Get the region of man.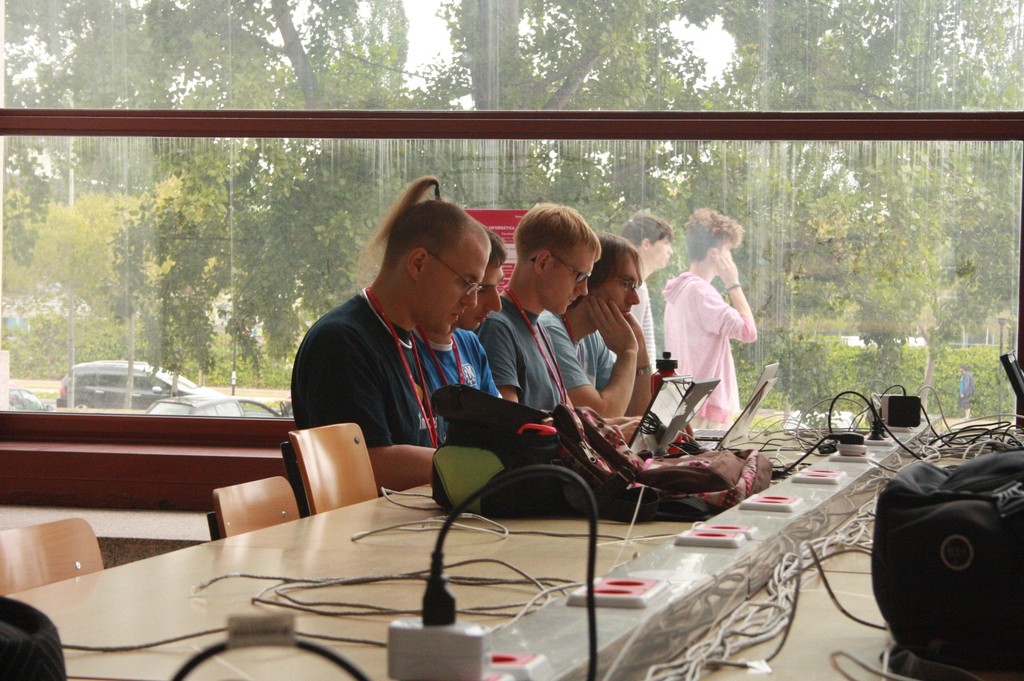
[610, 207, 674, 406].
